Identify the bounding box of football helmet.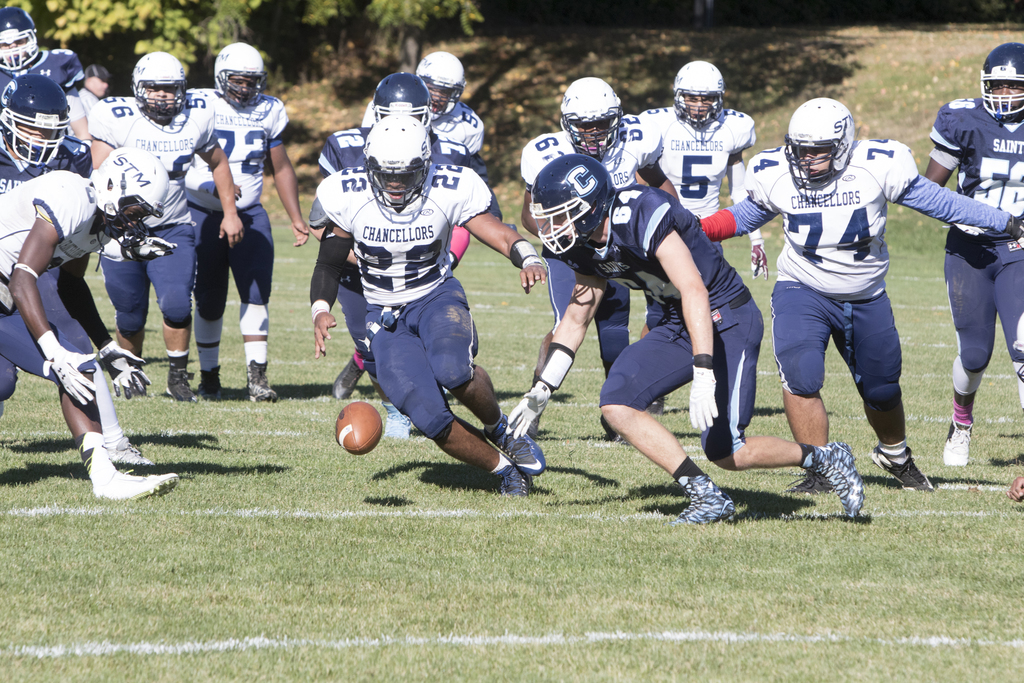
l=214, t=40, r=266, b=111.
